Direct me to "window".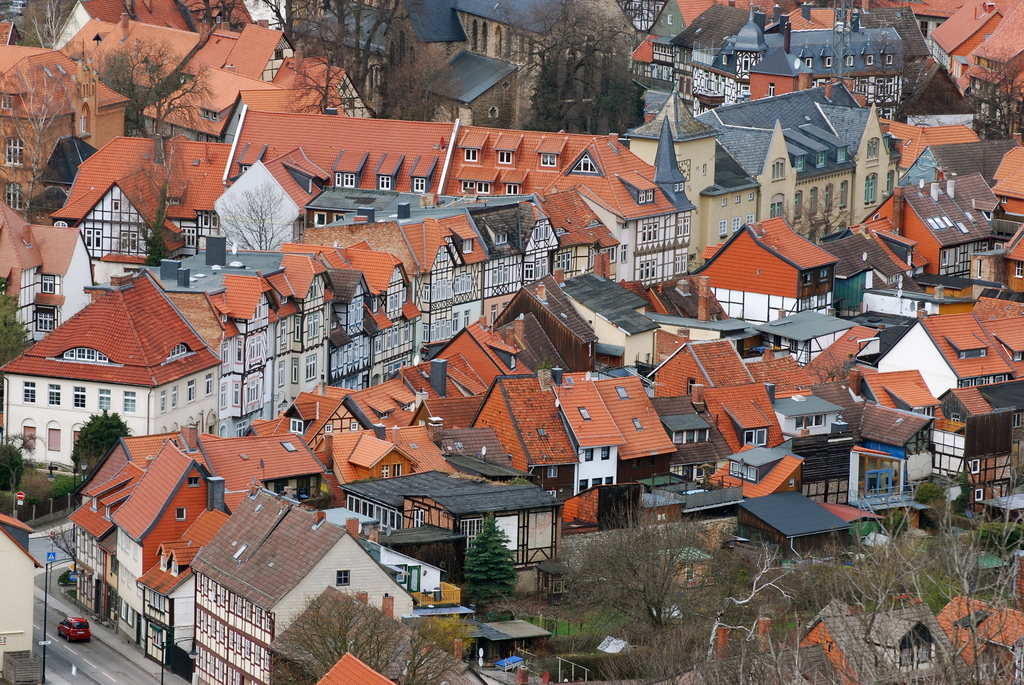
Direction: 539 150 556 166.
